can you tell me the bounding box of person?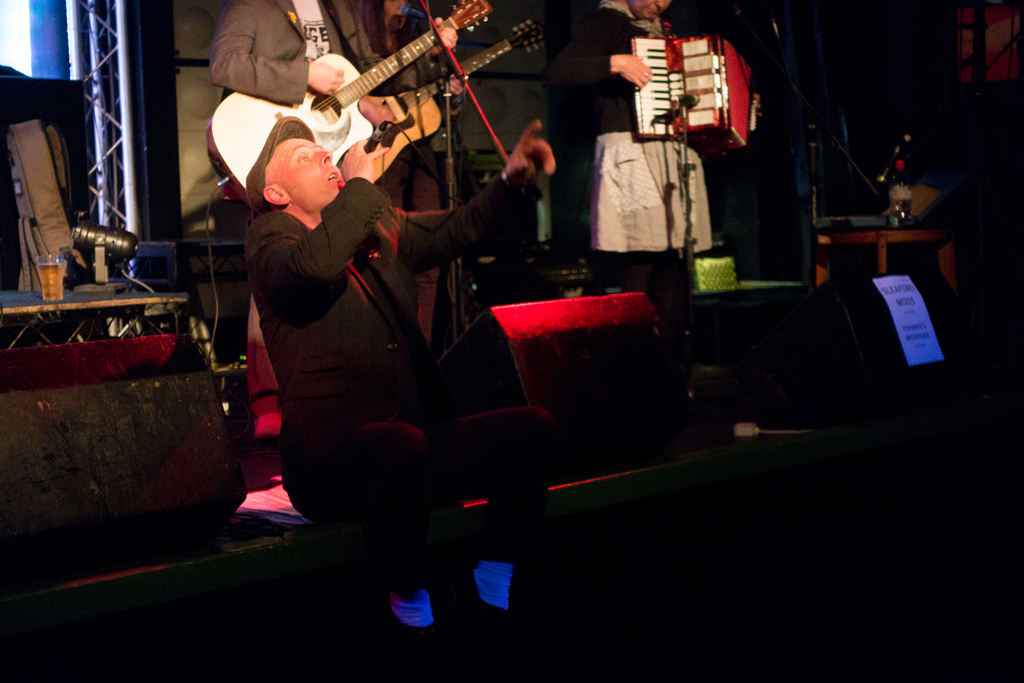
bbox=(212, 0, 460, 450).
